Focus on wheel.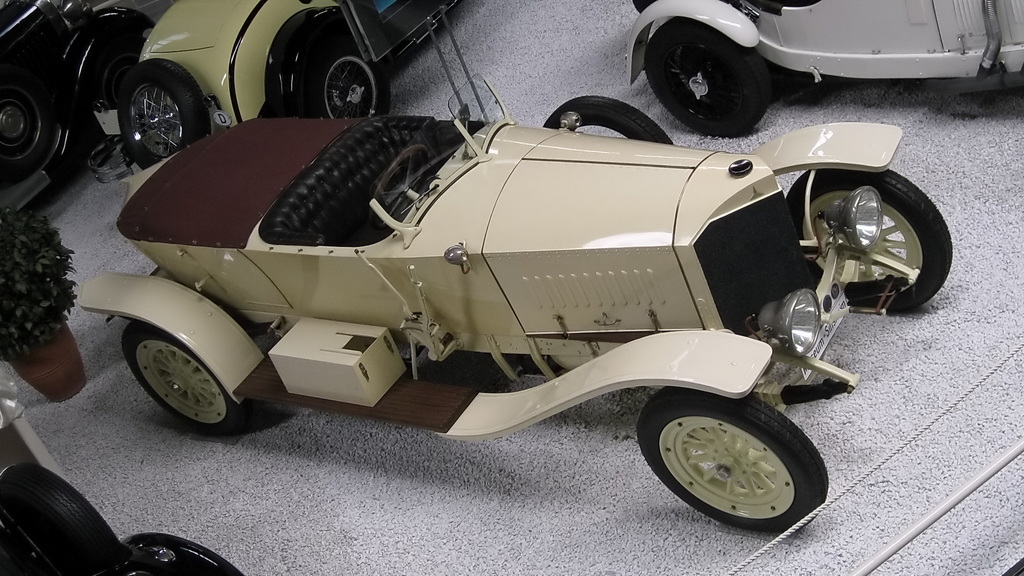
Focused at bbox(640, 16, 771, 136).
